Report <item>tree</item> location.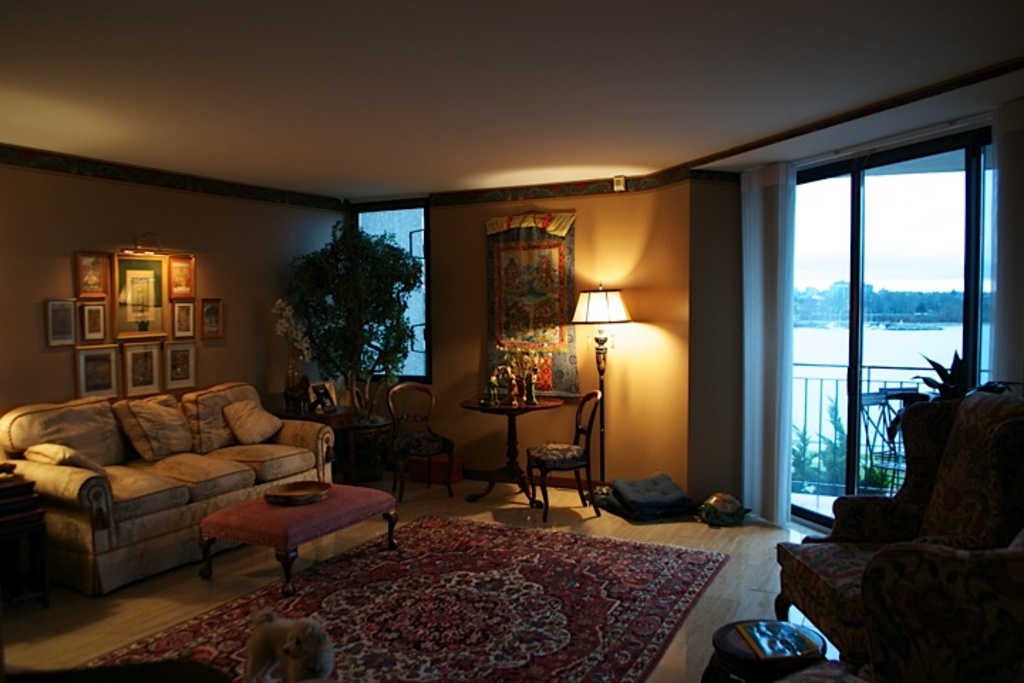
Report: detection(286, 221, 425, 408).
